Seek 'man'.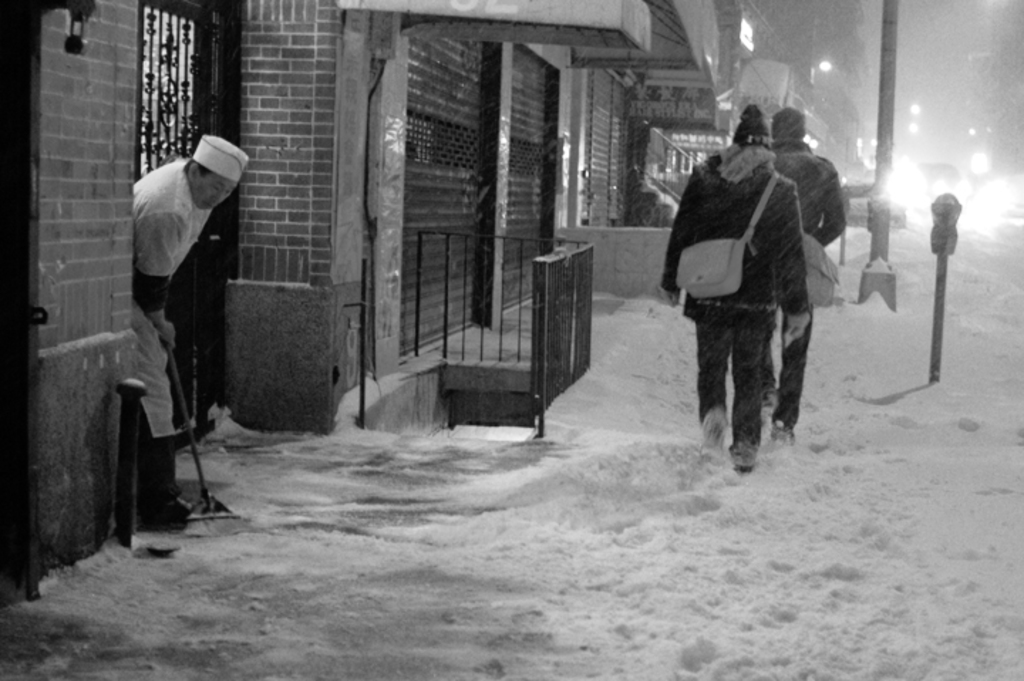
(105,118,240,529).
